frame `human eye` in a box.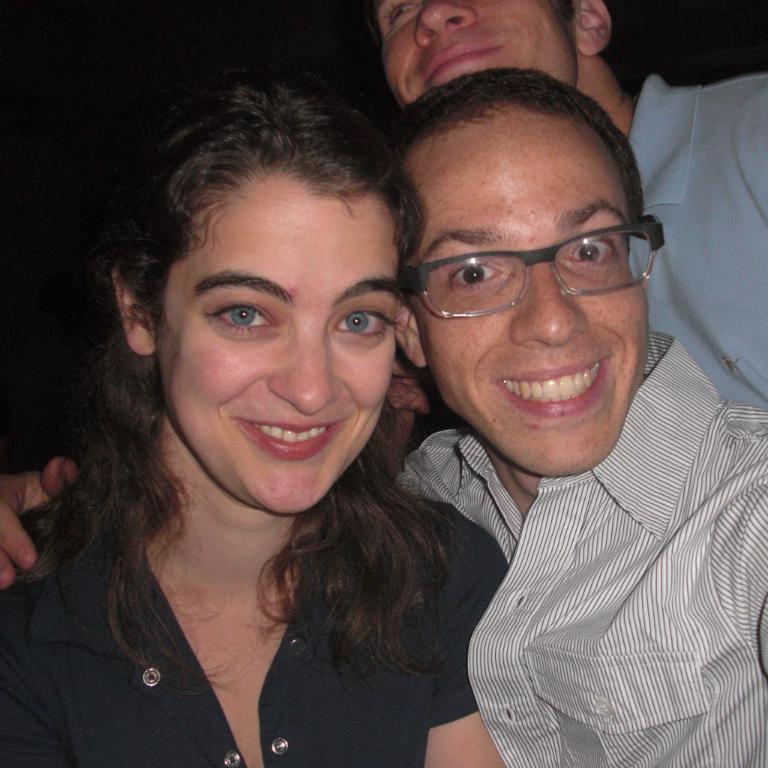
Rect(563, 235, 619, 266).
